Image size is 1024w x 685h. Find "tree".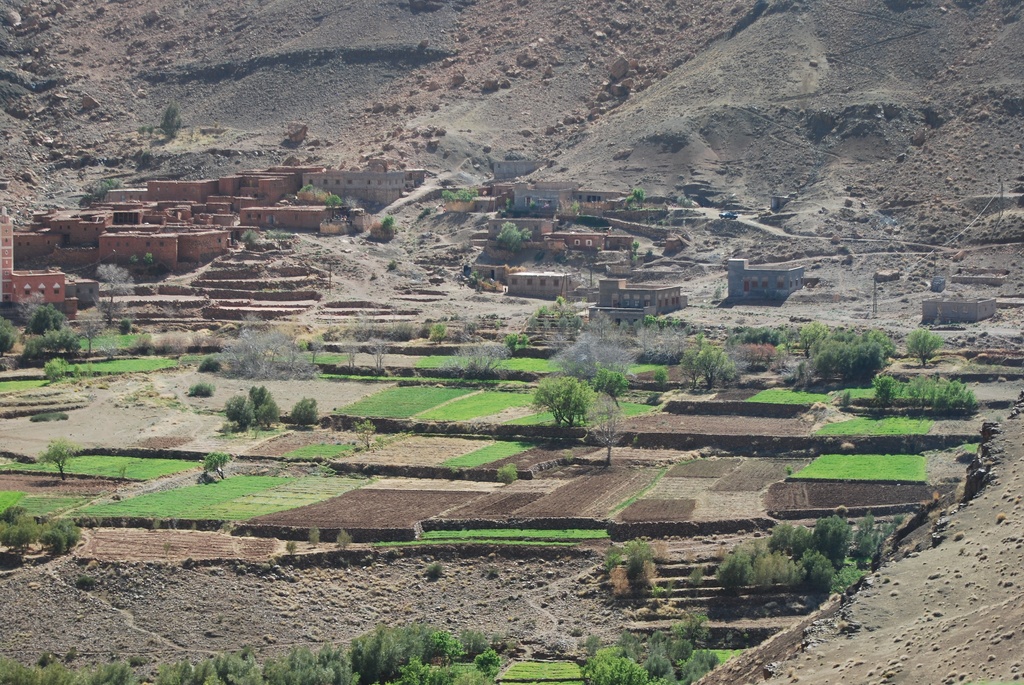
x1=160 y1=106 x2=199 y2=132.
